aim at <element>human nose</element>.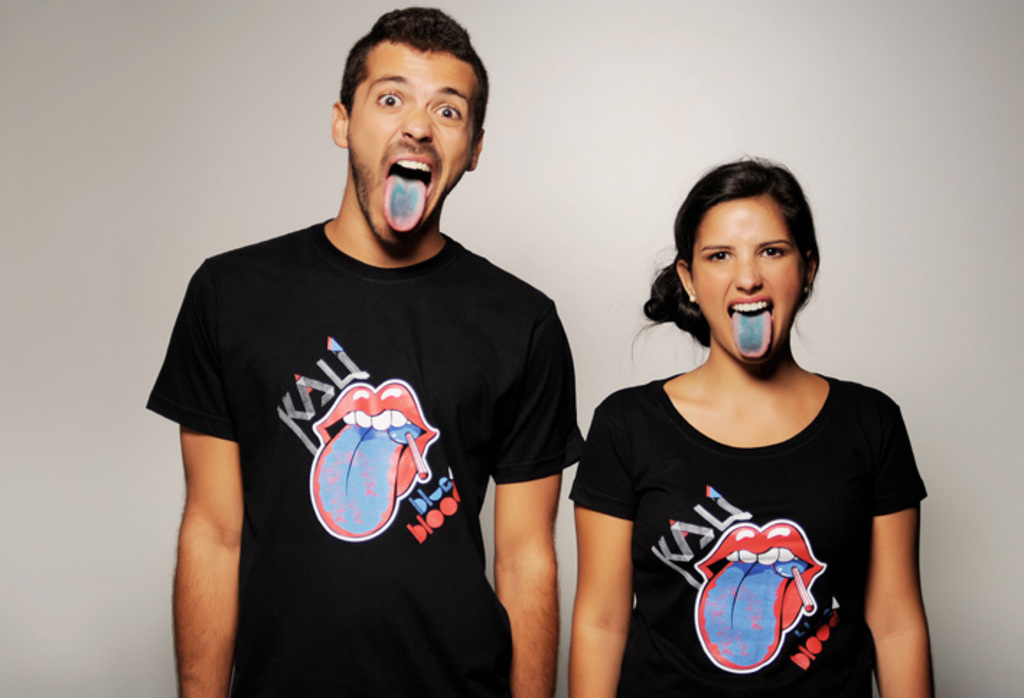
Aimed at 731, 254, 763, 293.
